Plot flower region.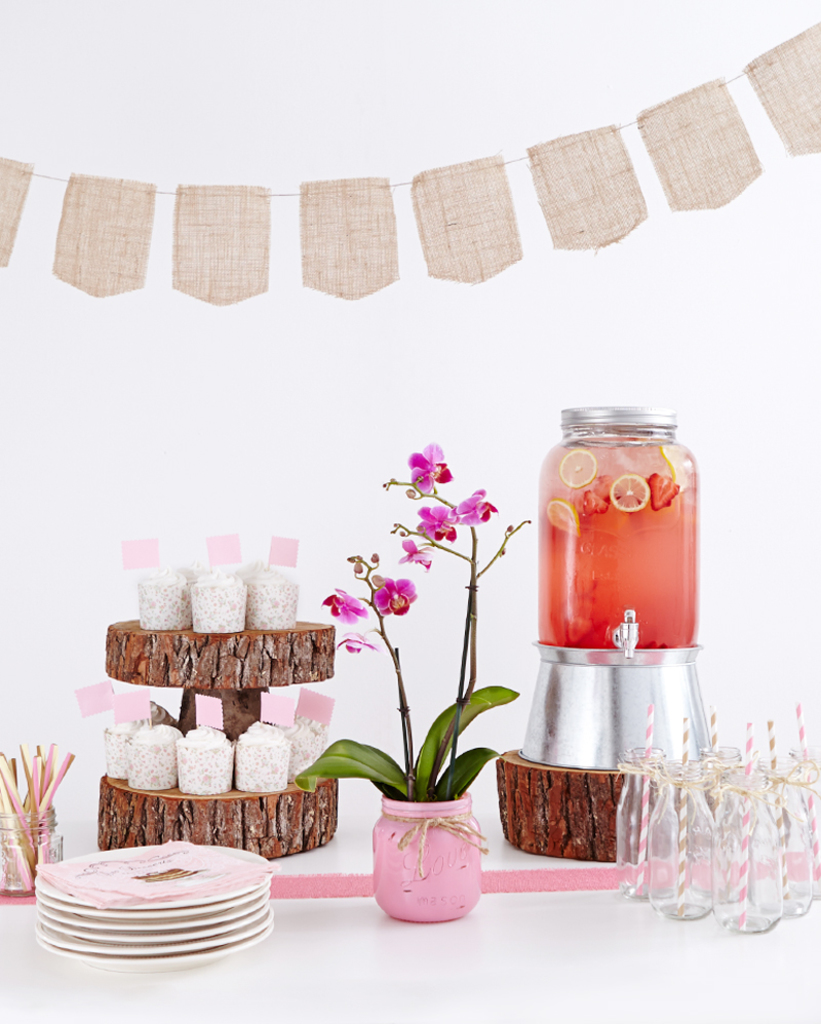
Plotted at Rect(378, 582, 410, 611).
